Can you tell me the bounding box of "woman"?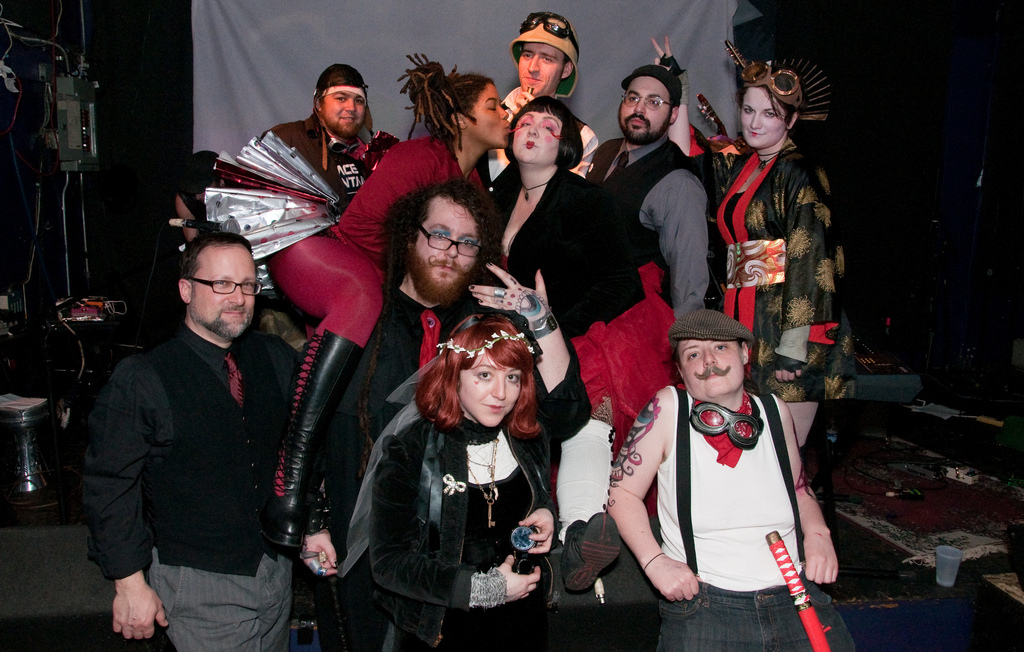
x1=649, y1=39, x2=863, y2=521.
